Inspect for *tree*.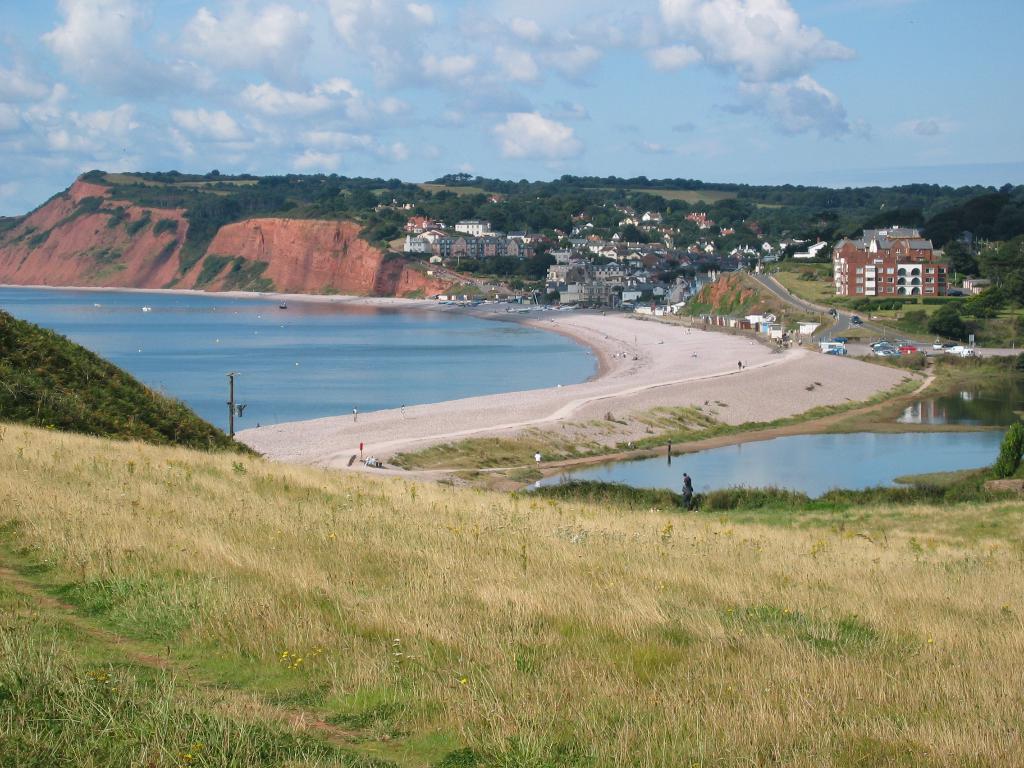
Inspection: {"x1": 760, "y1": 203, "x2": 783, "y2": 224}.
